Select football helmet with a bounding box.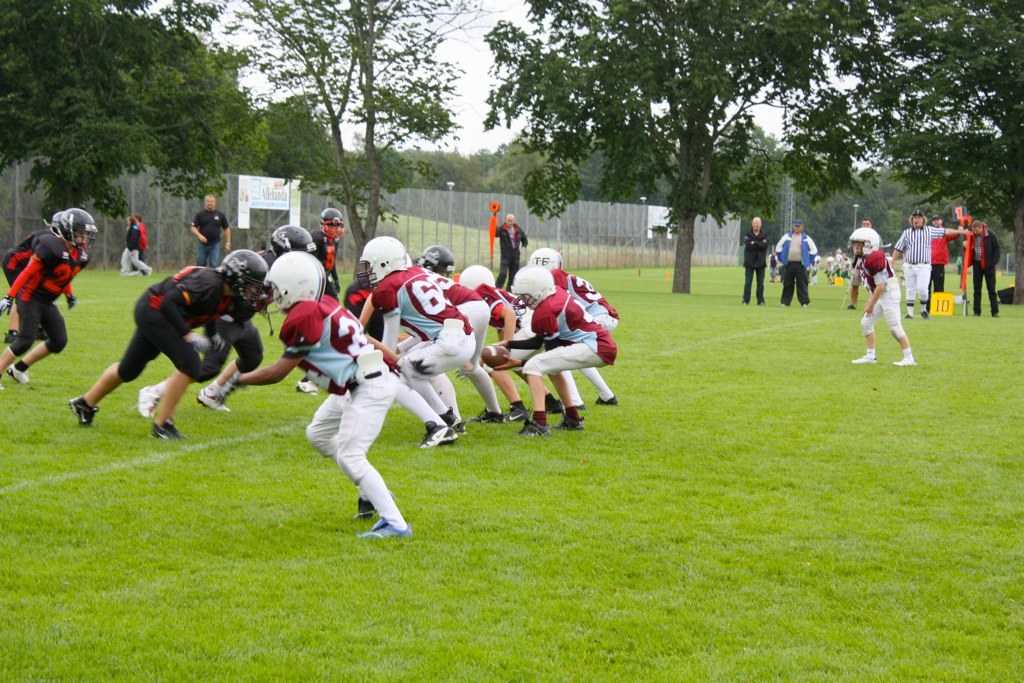
<region>259, 251, 324, 311</region>.
